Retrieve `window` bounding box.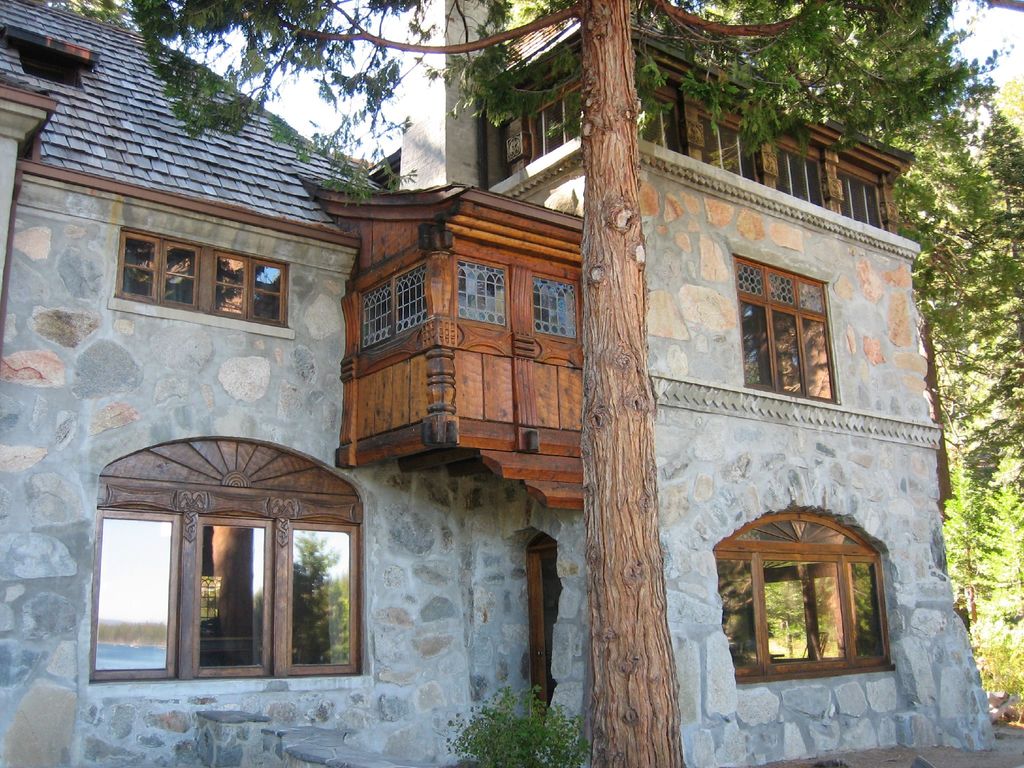
Bounding box: (637,93,692,159).
